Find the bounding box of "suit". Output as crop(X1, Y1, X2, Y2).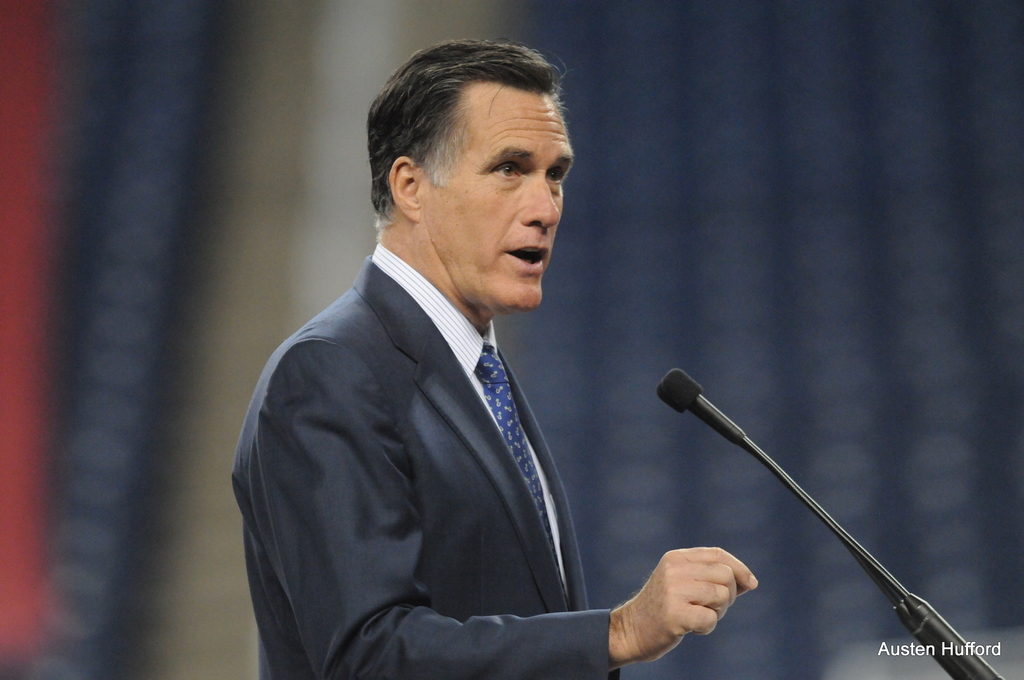
crop(231, 234, 685, 651).
